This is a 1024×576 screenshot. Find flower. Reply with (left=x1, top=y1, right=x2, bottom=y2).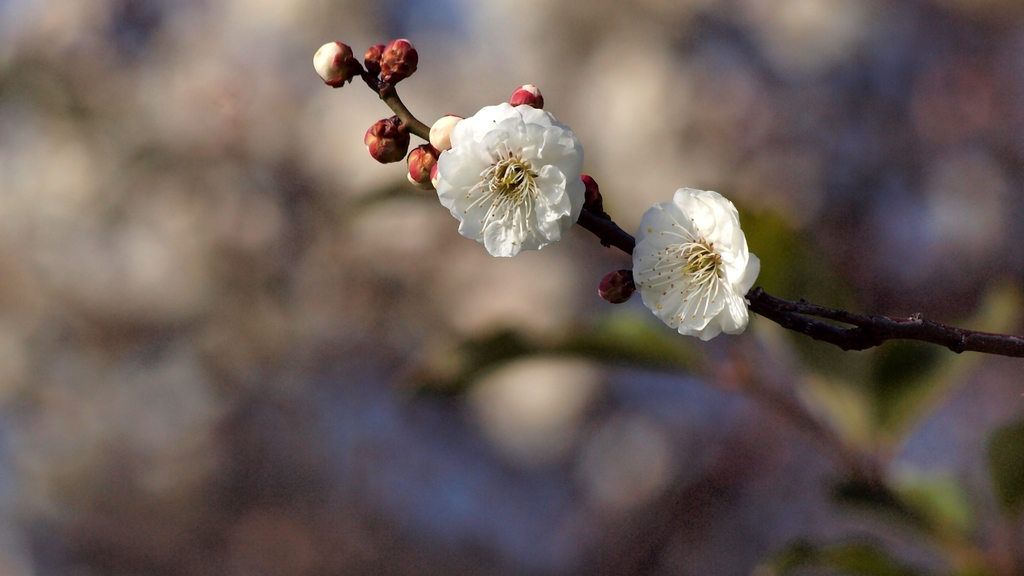
(left=634, top=175, right=767, bottom=332).
